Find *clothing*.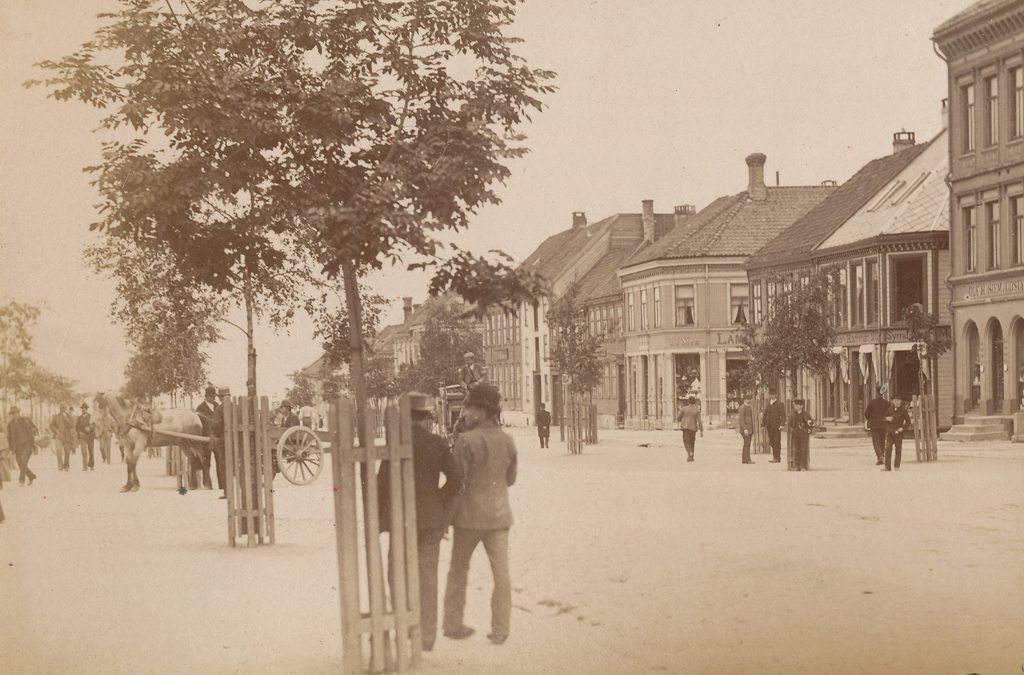
(left=865, top=391, right=892, bottom=454).
